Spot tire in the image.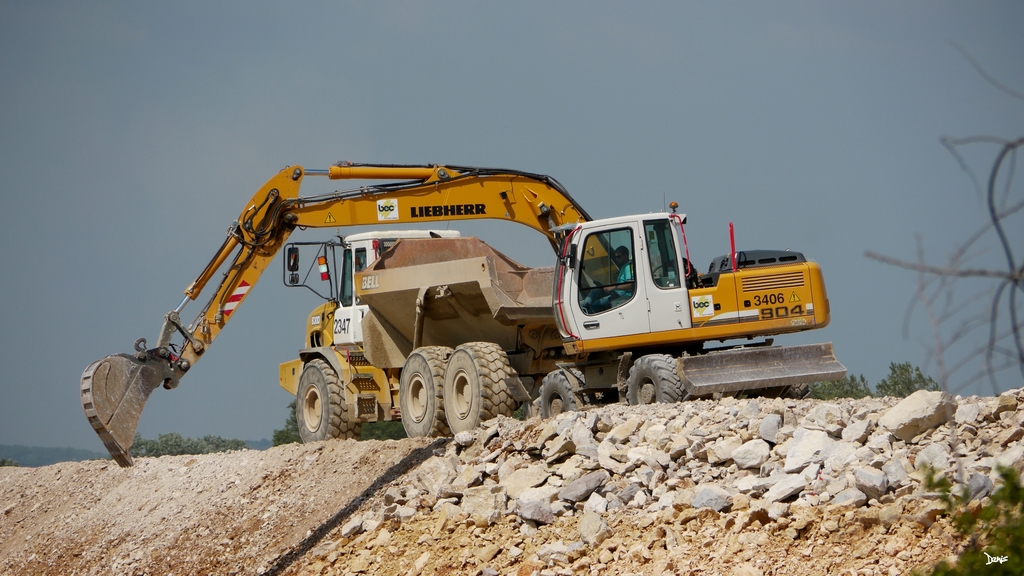
tire found at x1=399, y1=344, x2=447, y2=443.
